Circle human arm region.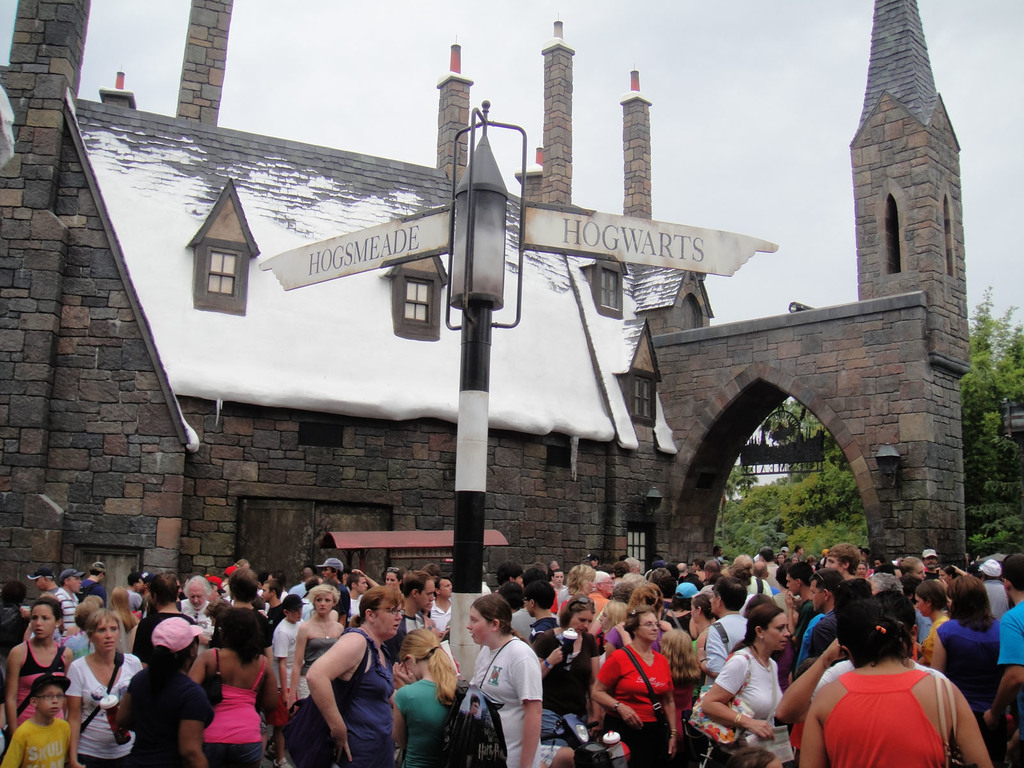
Region: (929,621,953,680).
